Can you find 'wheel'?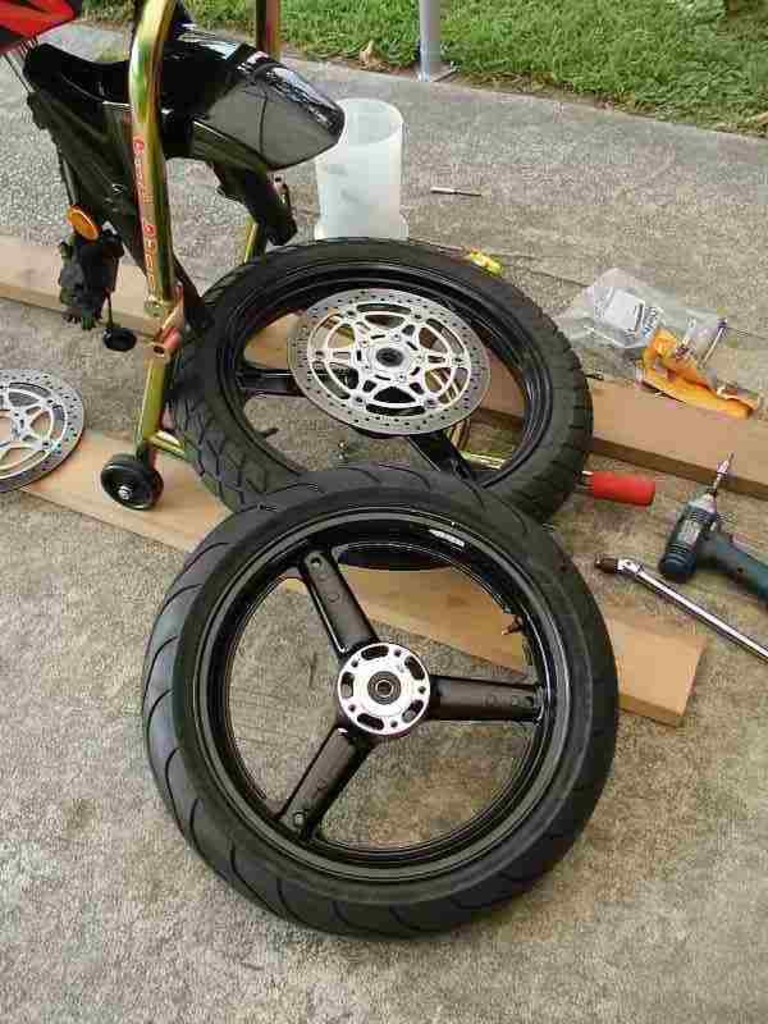
Yes, bounding box: region(0, 361, 87, 500).
